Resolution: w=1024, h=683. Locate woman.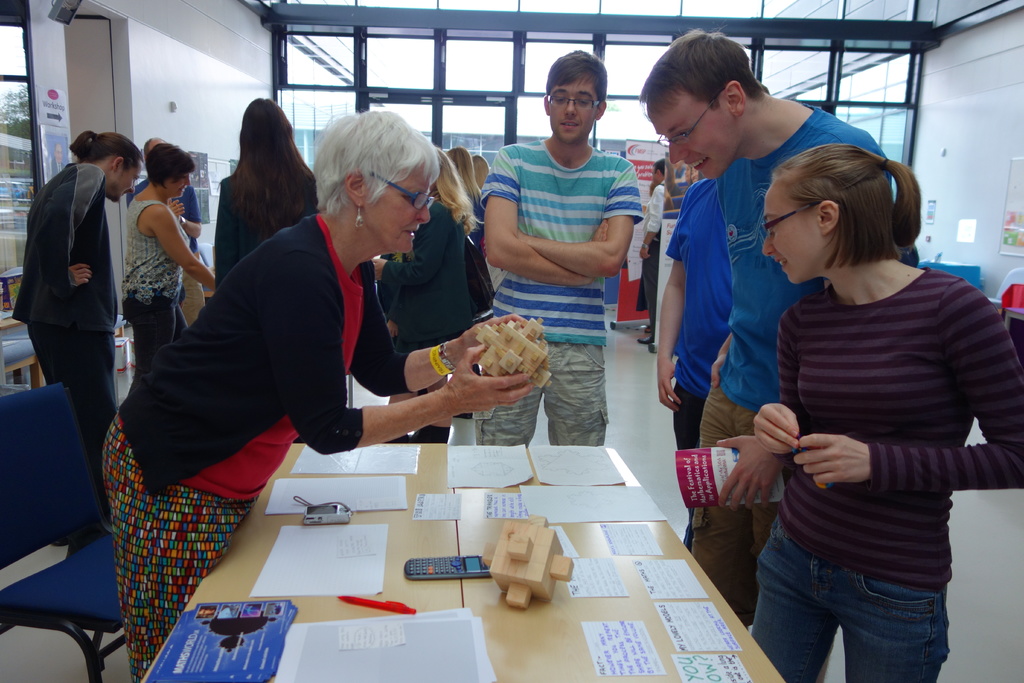
rect(447, 146, 488, 261).
